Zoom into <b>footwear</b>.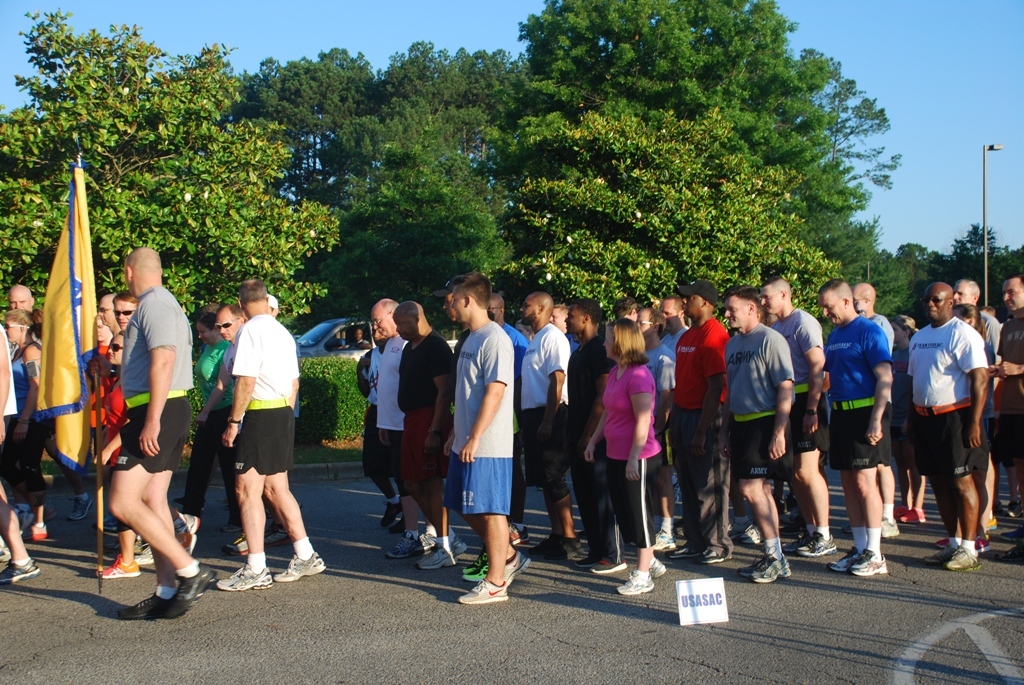
Zoom target: [168, 558, 217, 612].
